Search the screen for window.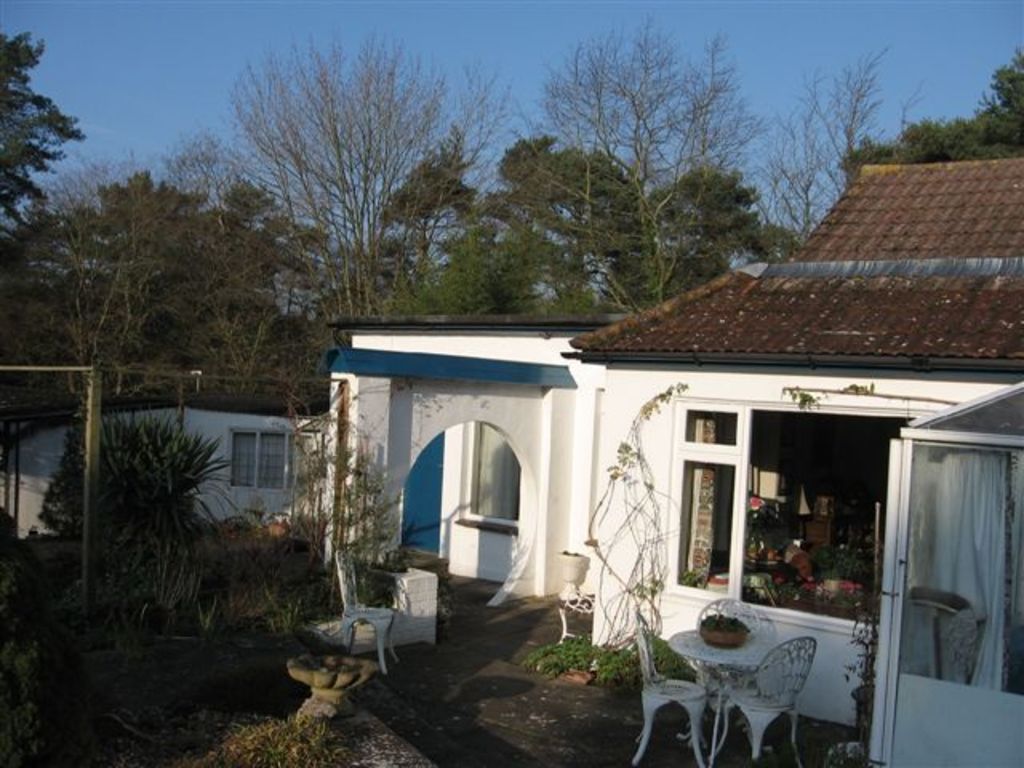
Found at rect(672, 461, 738, 594).
